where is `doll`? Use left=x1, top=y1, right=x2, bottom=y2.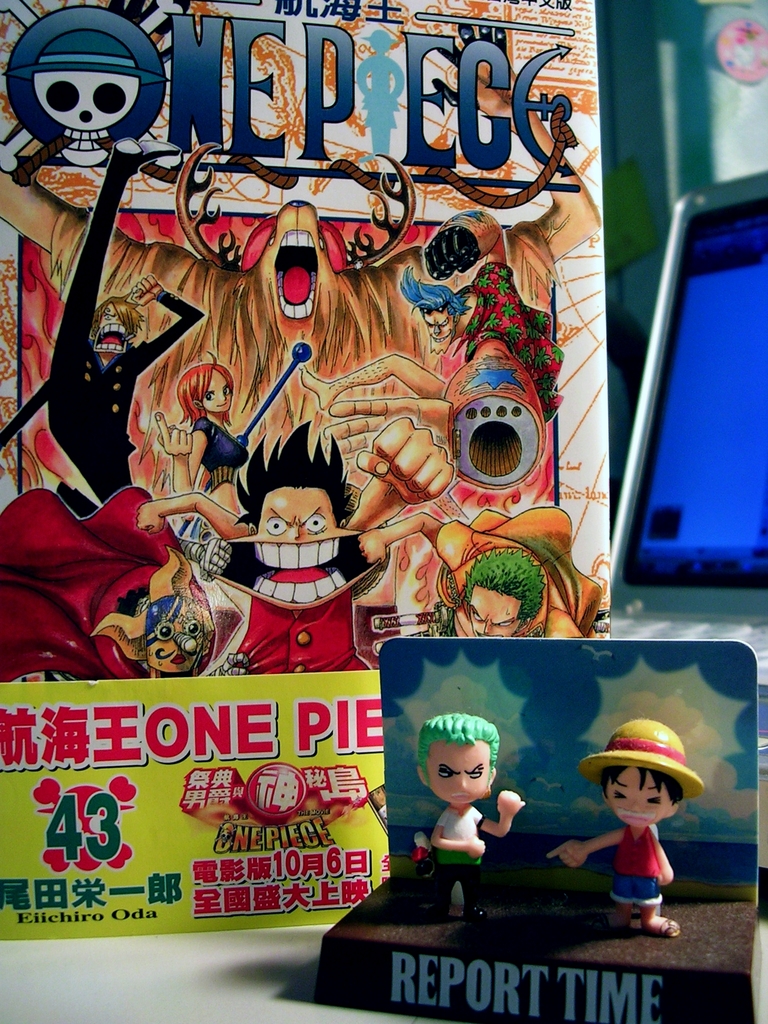
left=549, top=715, right=703, bottom=932.
